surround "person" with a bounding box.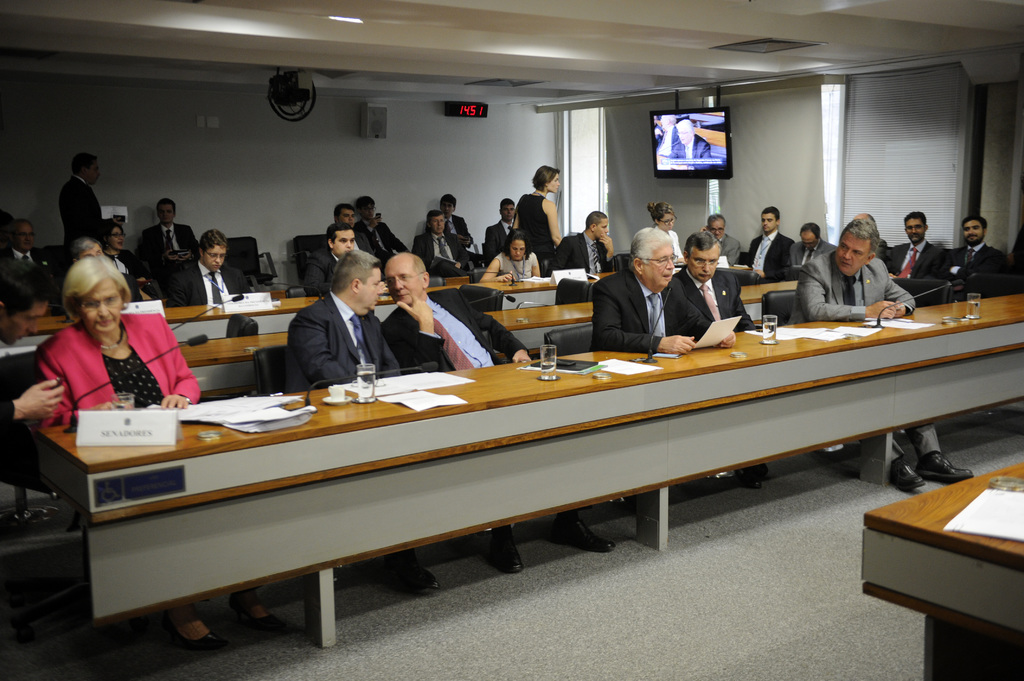
(left=474, top=220, right=552, bottom=286).
